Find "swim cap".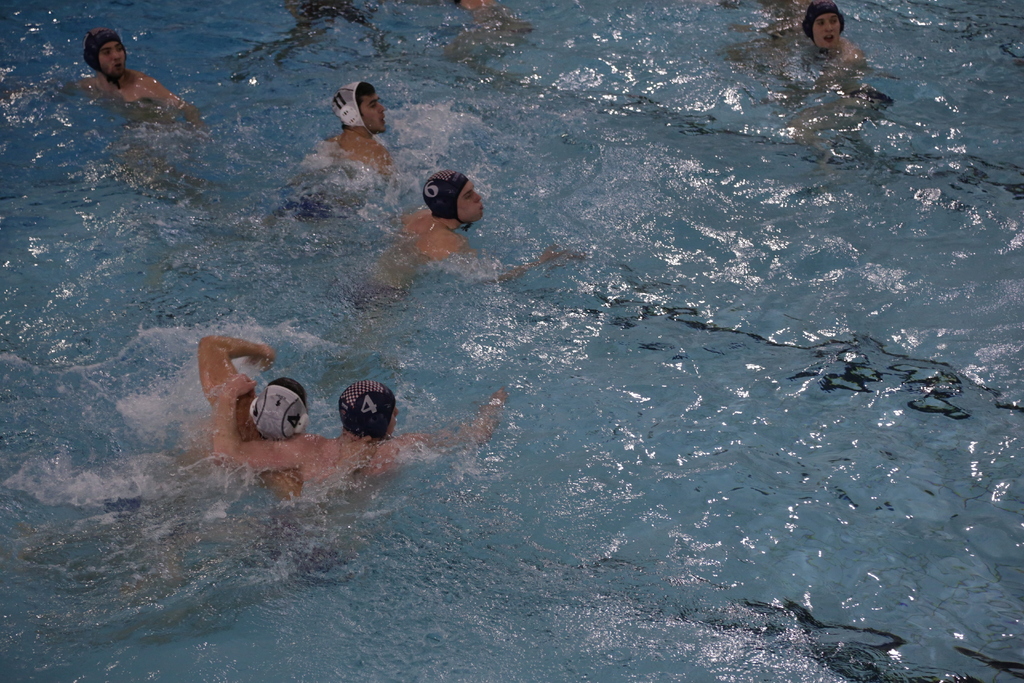
[x1=803, y1=0, x2=849, y2=51].
